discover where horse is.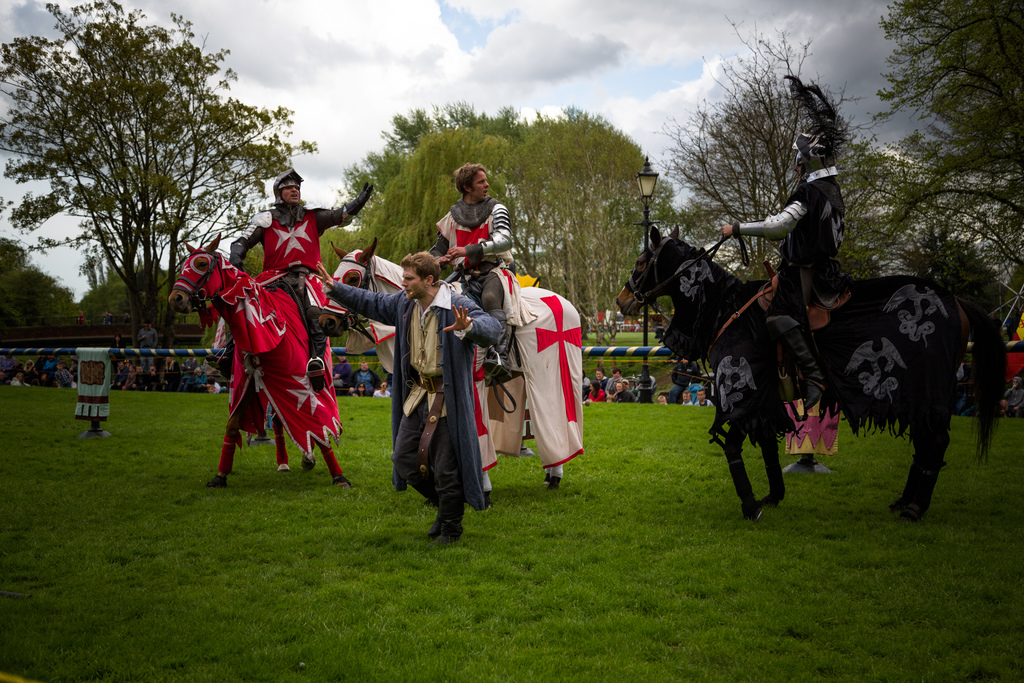
Discovered at 611,226,1012,521.
